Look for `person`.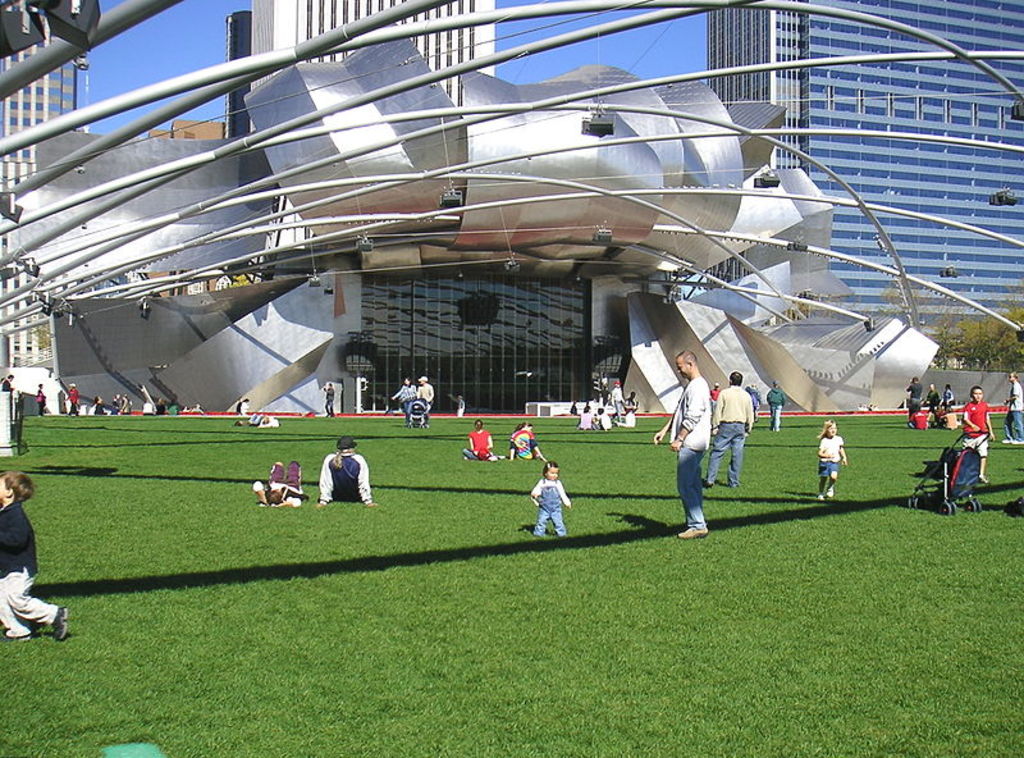
Found: bbox=[33, 383, 44, 414].
